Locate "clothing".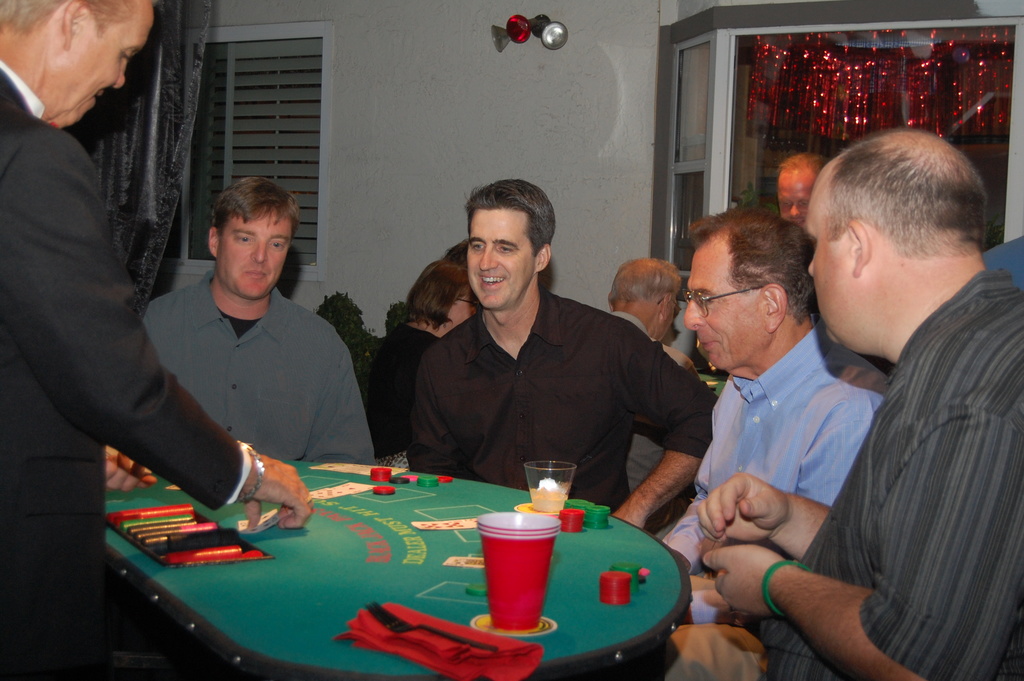
Bounding box: <region>733, 263, 1023, 680</region>.
